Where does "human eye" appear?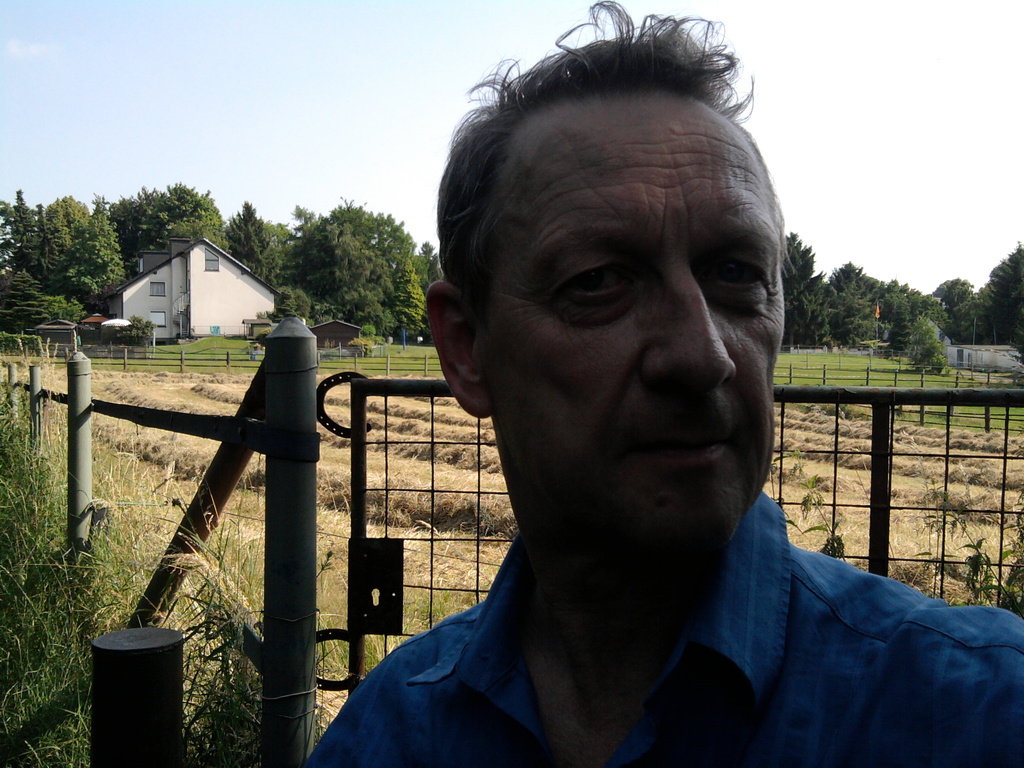
Appears at x1=693 y1=253 x2=775 y2=316.
